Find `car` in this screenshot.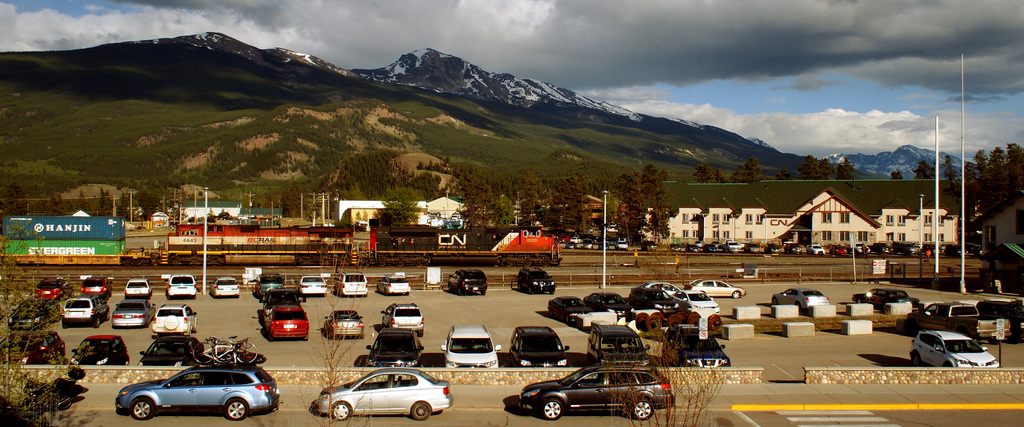
The bounding box for `car` is 520/267/557/292.
